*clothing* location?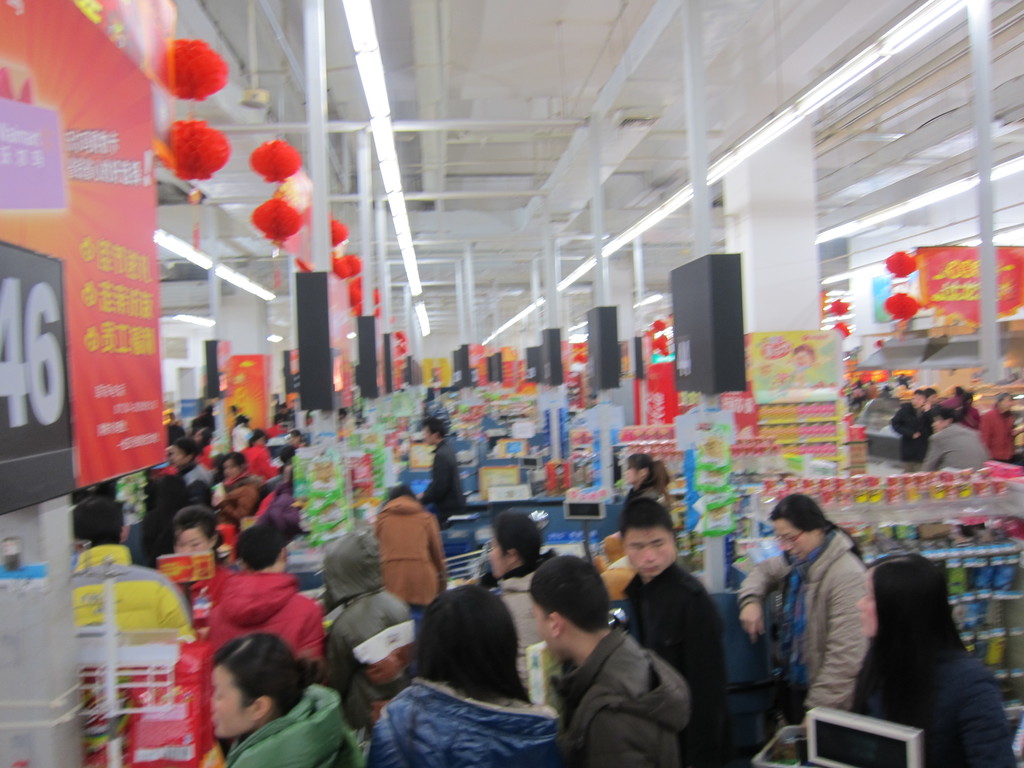
detection(977, 410, 1017, 462)
